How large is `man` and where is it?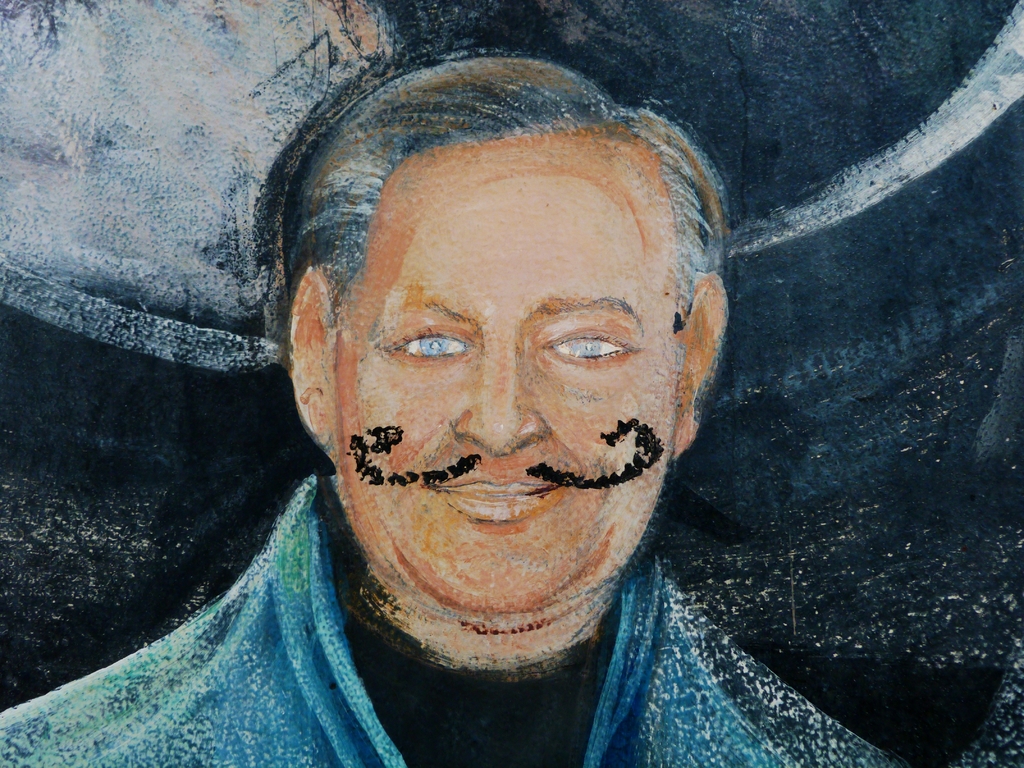
Bounding box: x1=0 y1=56 x2=914 y2=767.
